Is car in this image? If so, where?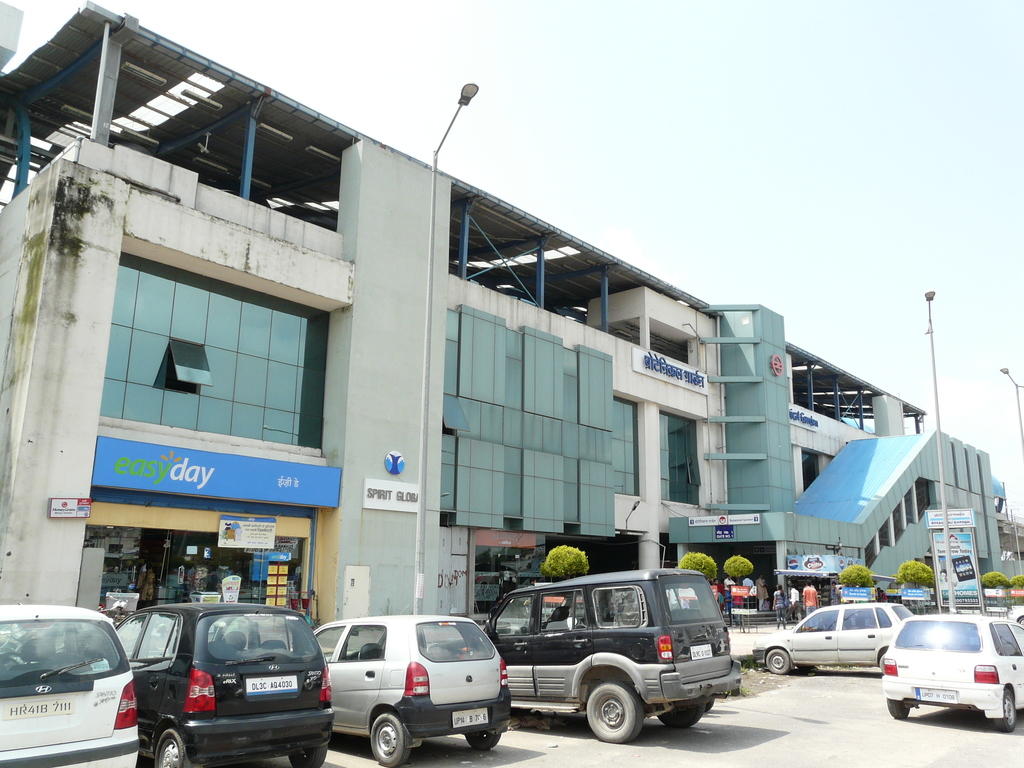
Yes, at bbox(1009, 604, 1023, 627).
